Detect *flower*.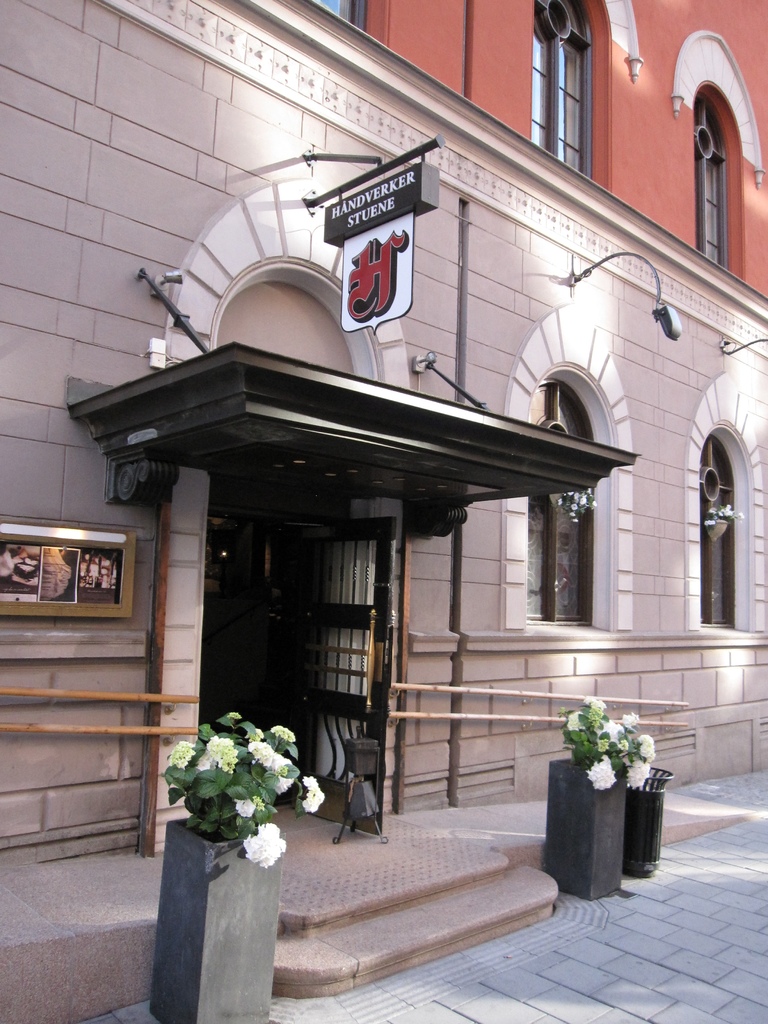
Detected at <region>270, 724, 300, 741</region>.
